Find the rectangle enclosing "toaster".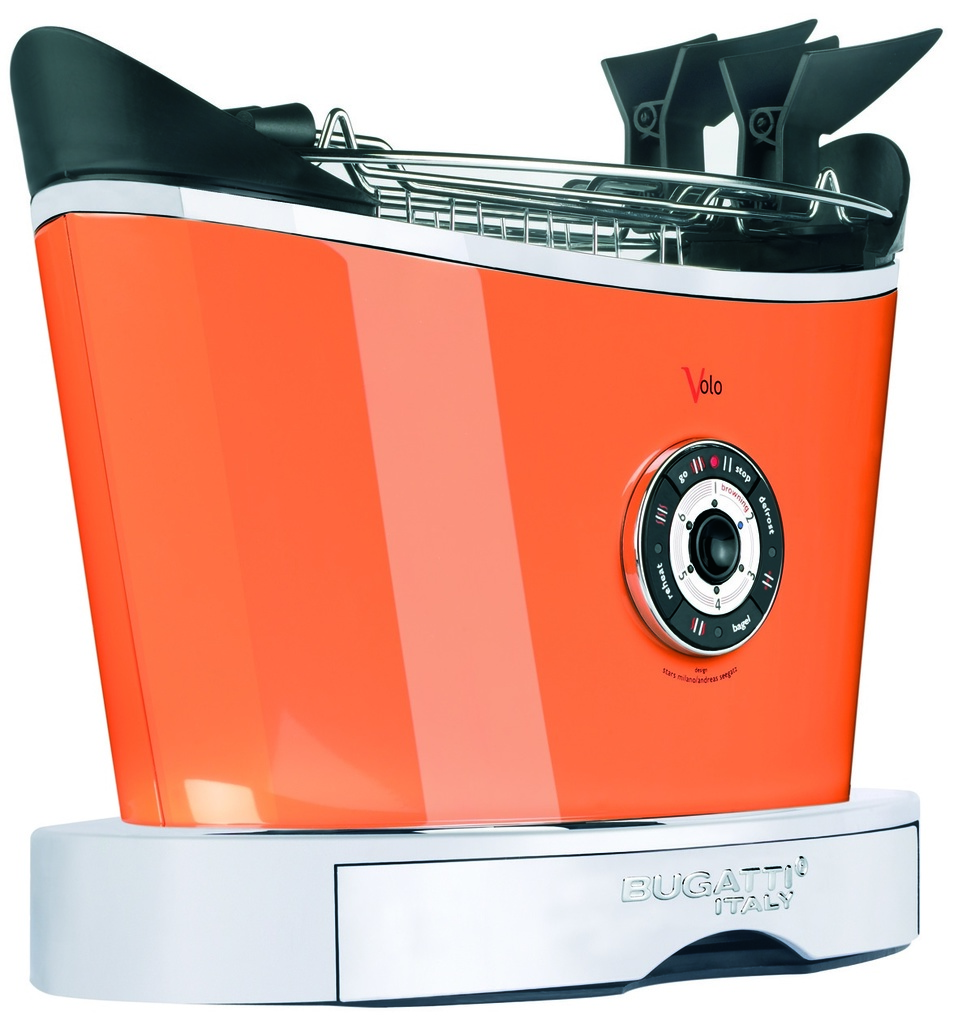
region(0, 12, 939, 1007).
